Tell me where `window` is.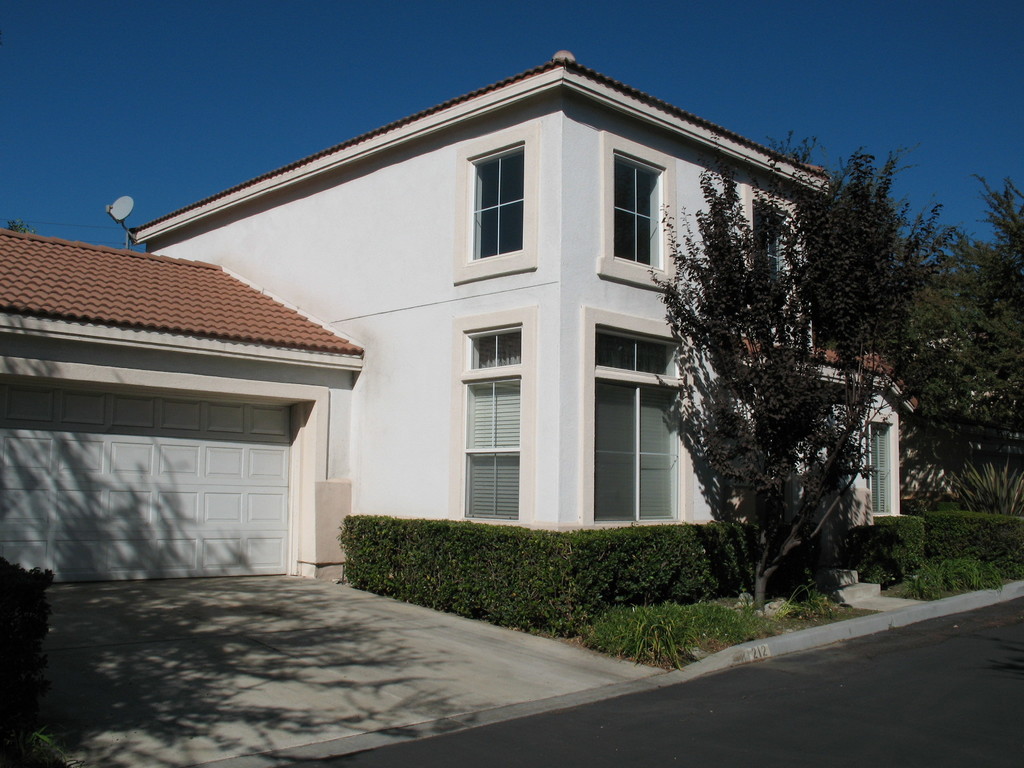
`window` is at (left=472, top=145, right=524, bottom=257).
